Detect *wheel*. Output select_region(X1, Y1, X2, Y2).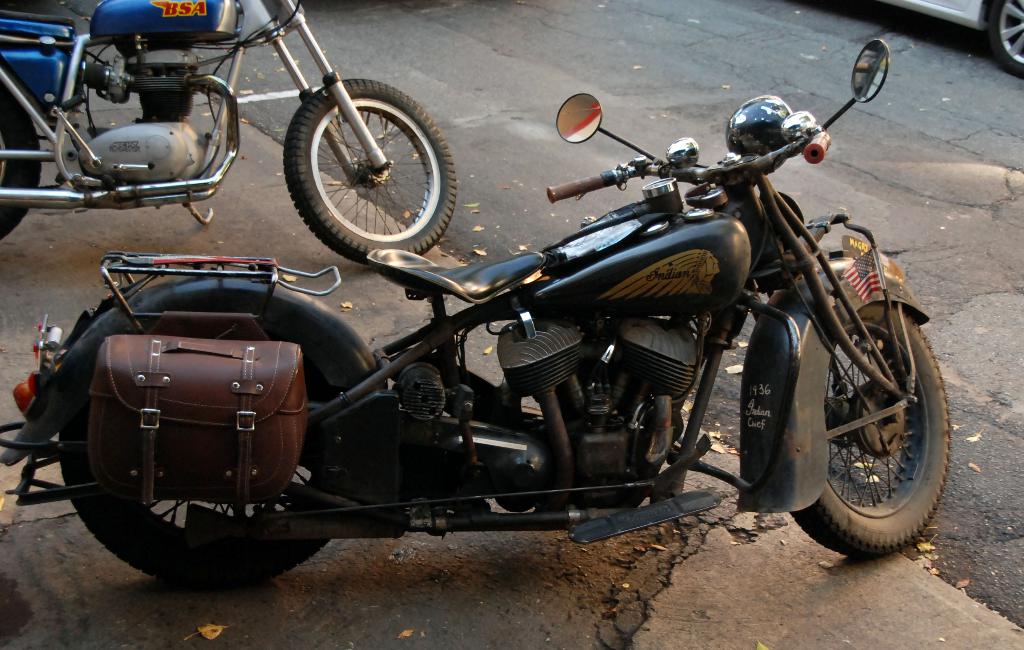
select_region(283, 76, 455, 269).
